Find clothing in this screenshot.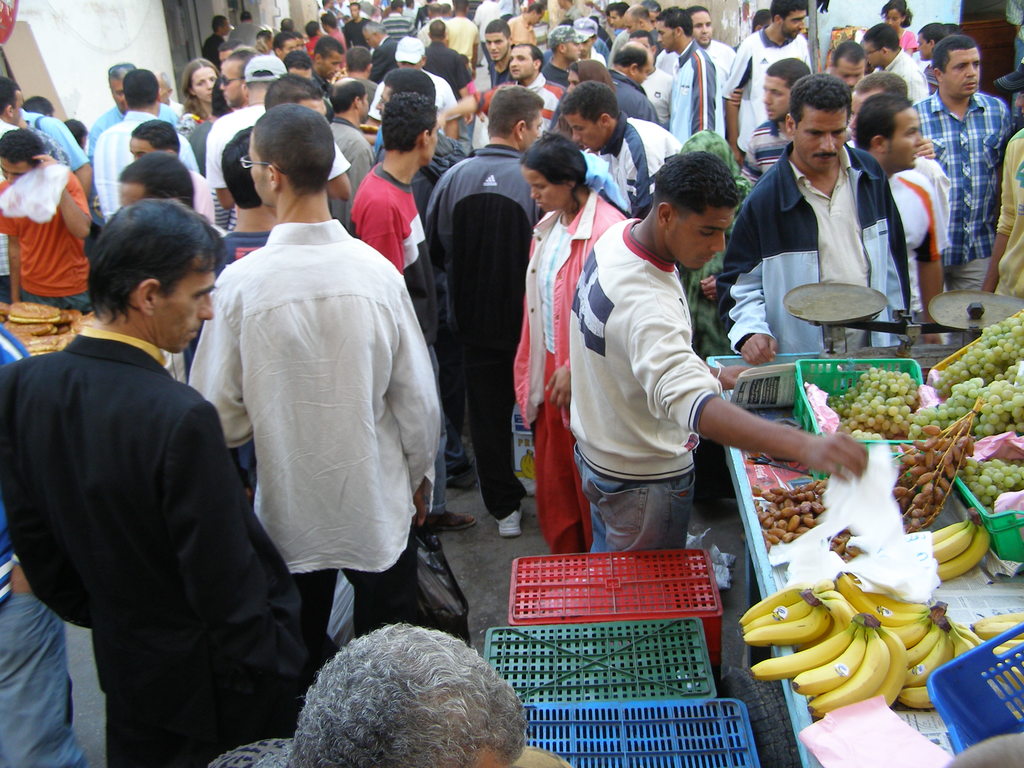
The bounding box for clothing is <box>187,161,436,642</box>.
